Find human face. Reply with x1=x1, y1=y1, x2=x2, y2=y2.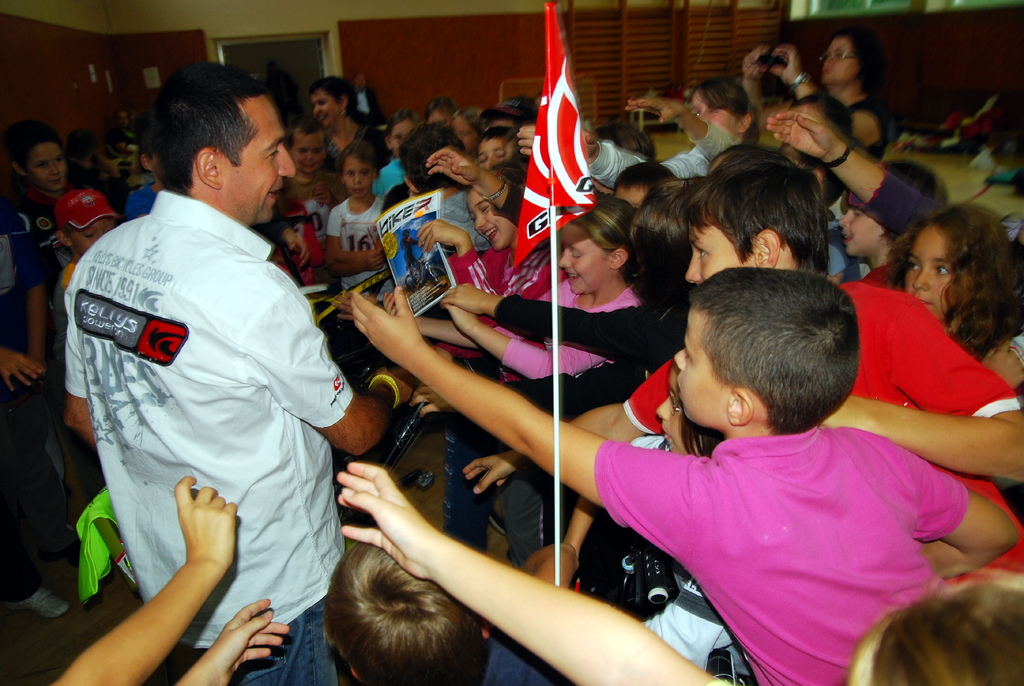
x1=684, y1=225, x2=732, y2=286.
